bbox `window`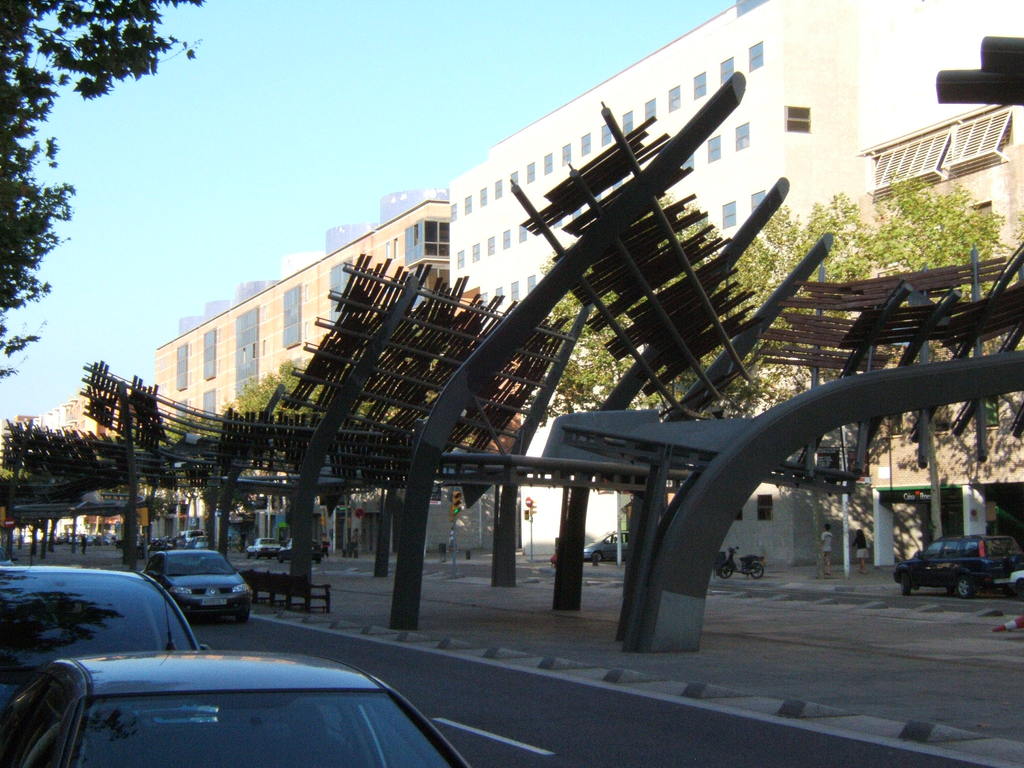
644,99,657,120
